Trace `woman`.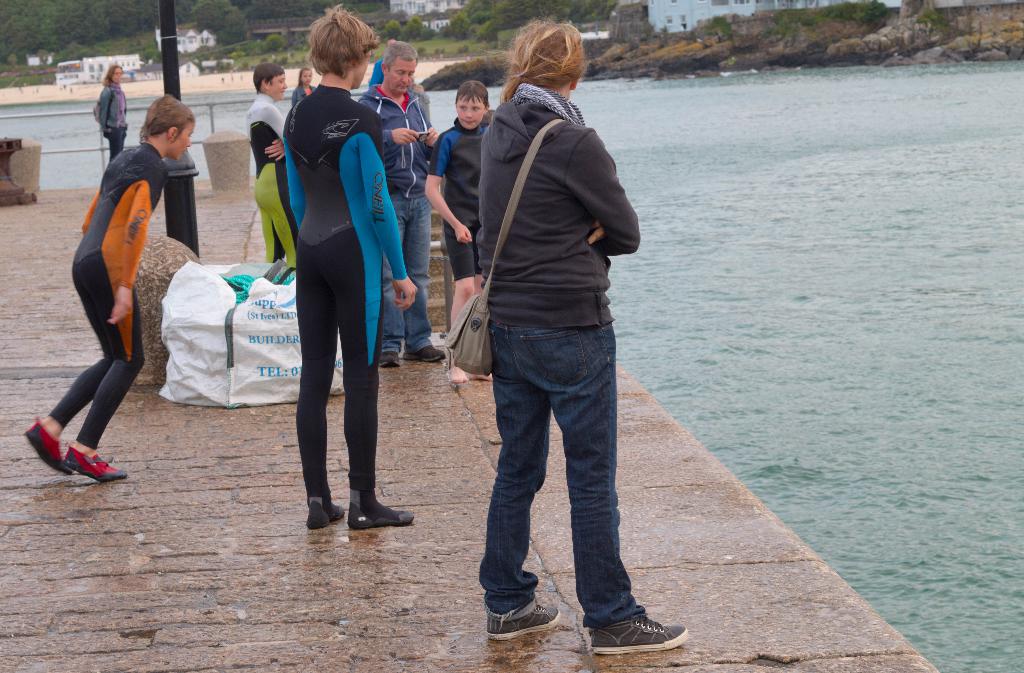
Traced to {"x1": 433, "y1": 10, "x2": 652, "y2": 655}.
